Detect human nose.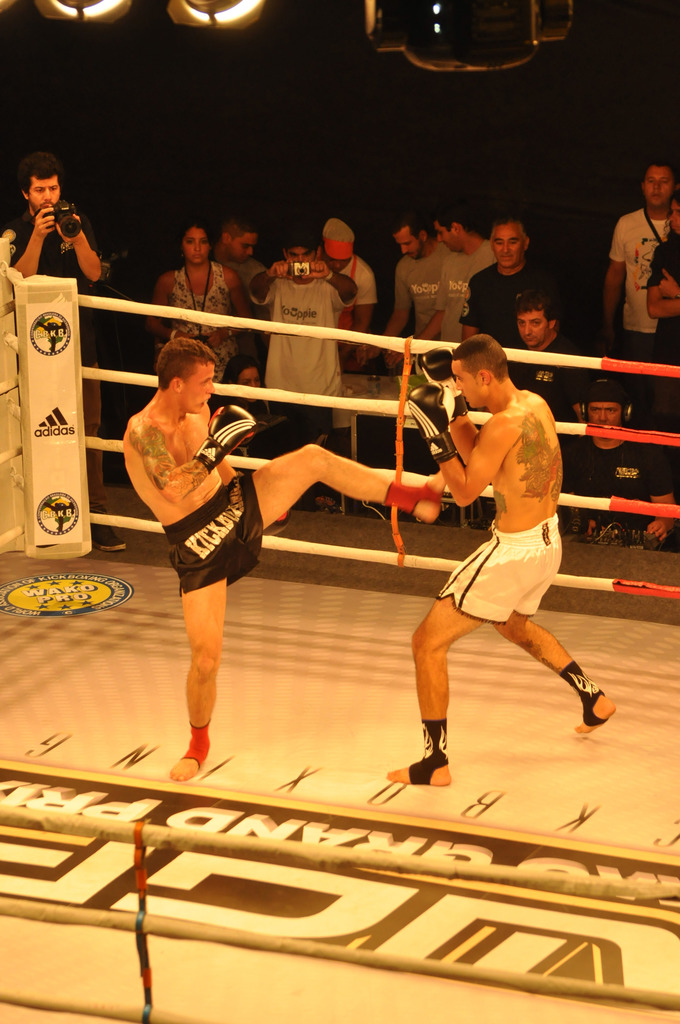
Detected at {"x1": 652, "y1": 184, "x2": 657, "y2": 189}.
